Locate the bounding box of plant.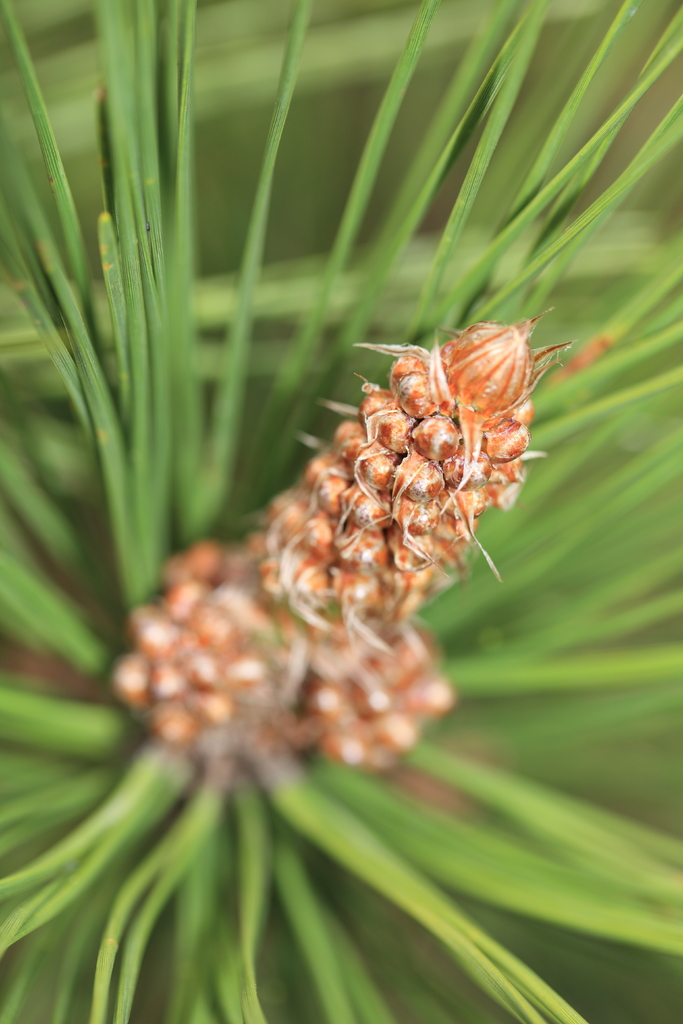
Bounding box: [left=0, top=0, right=682, bottom=1023].
